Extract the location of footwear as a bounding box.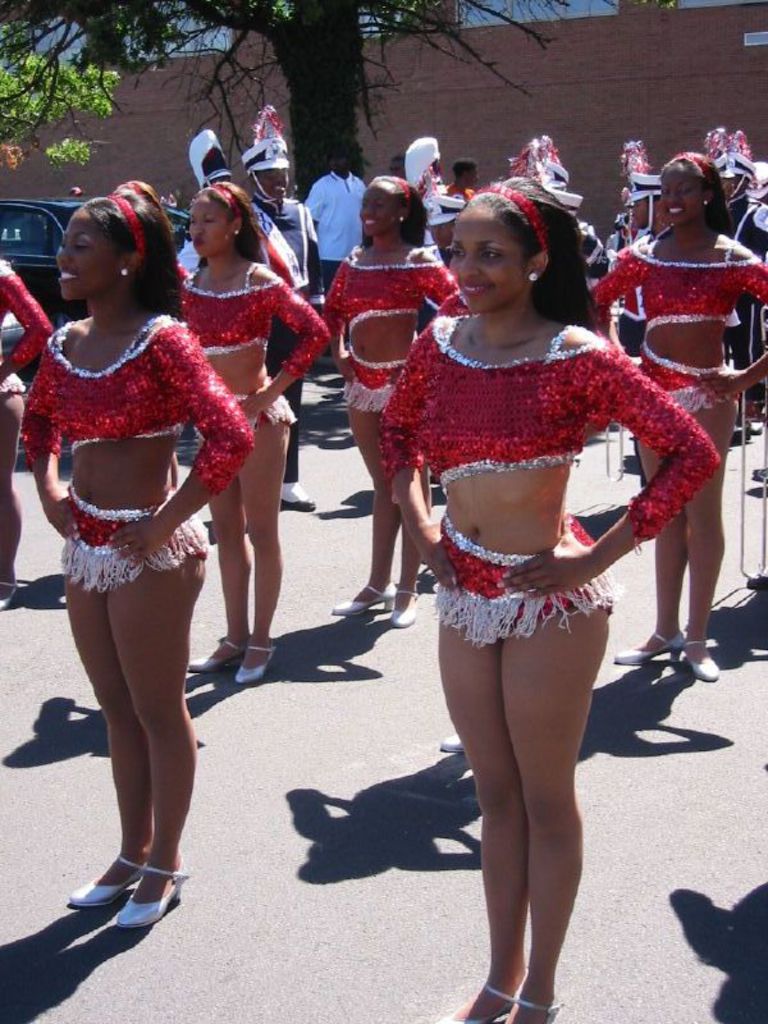
(0, 581, 19, 617).
